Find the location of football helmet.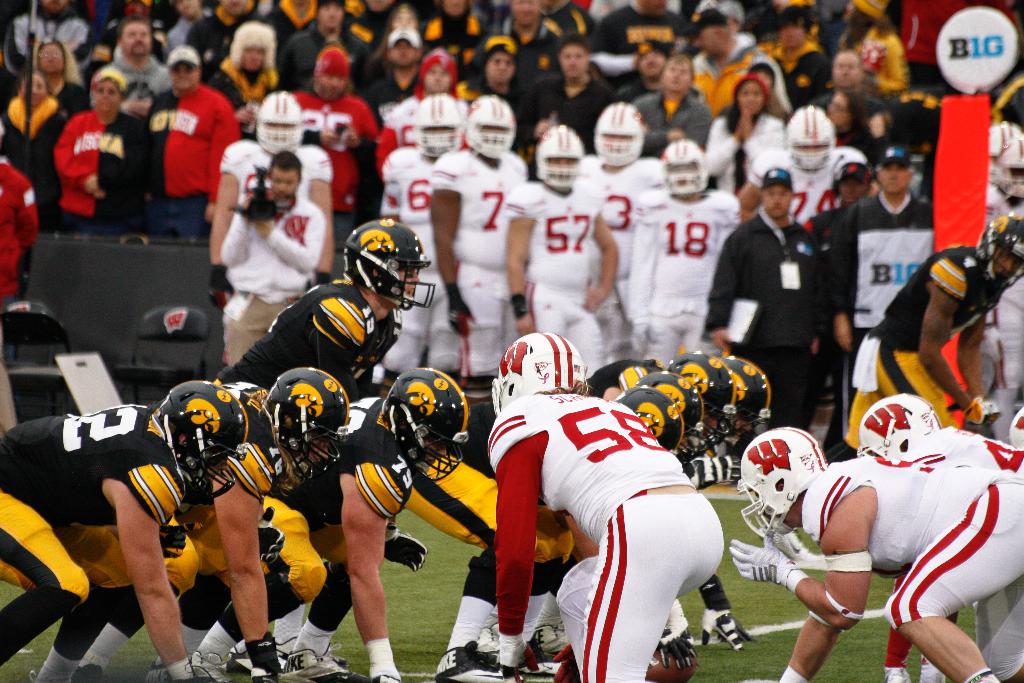
Location: locate(530, 126, 590, 194).
